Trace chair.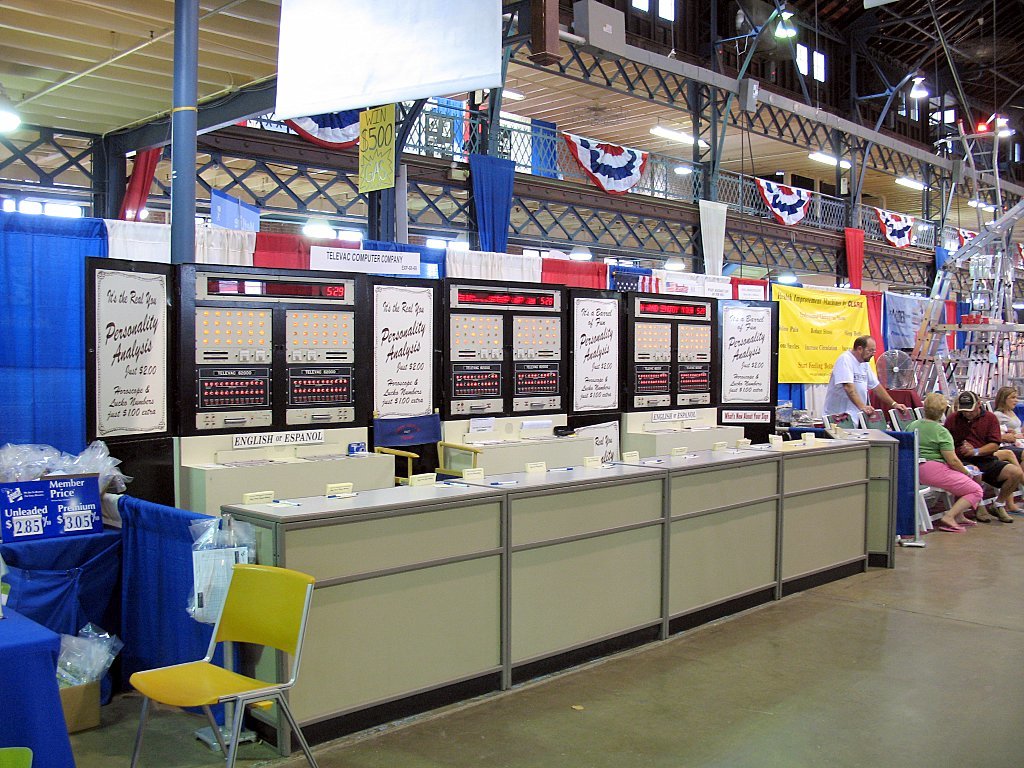
Traced to 984:398:1023:499.
